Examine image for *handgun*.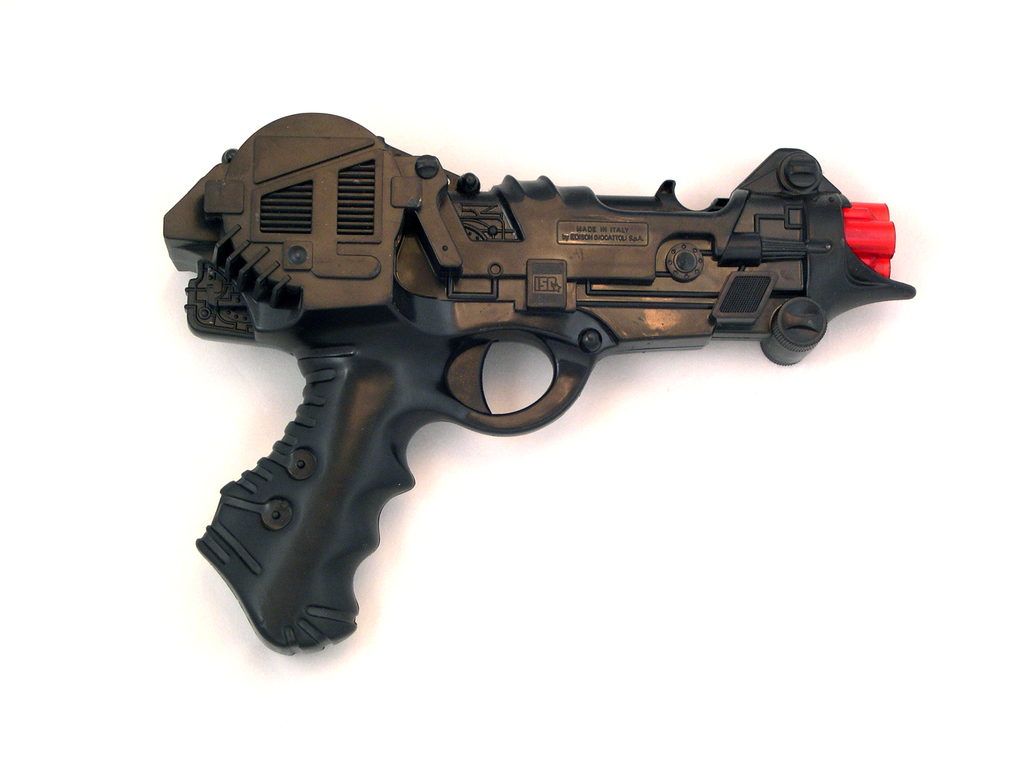
Examination result: x1=164, y1=111, x2=917, y2=655.
